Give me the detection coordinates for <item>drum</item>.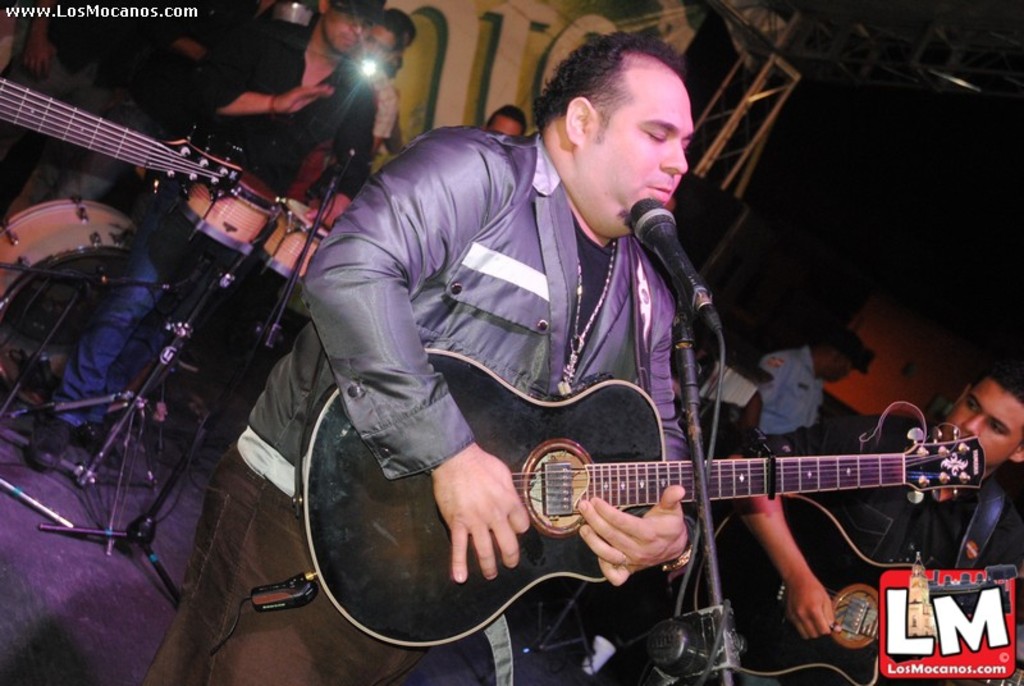
[0, 201, 178, 407].
